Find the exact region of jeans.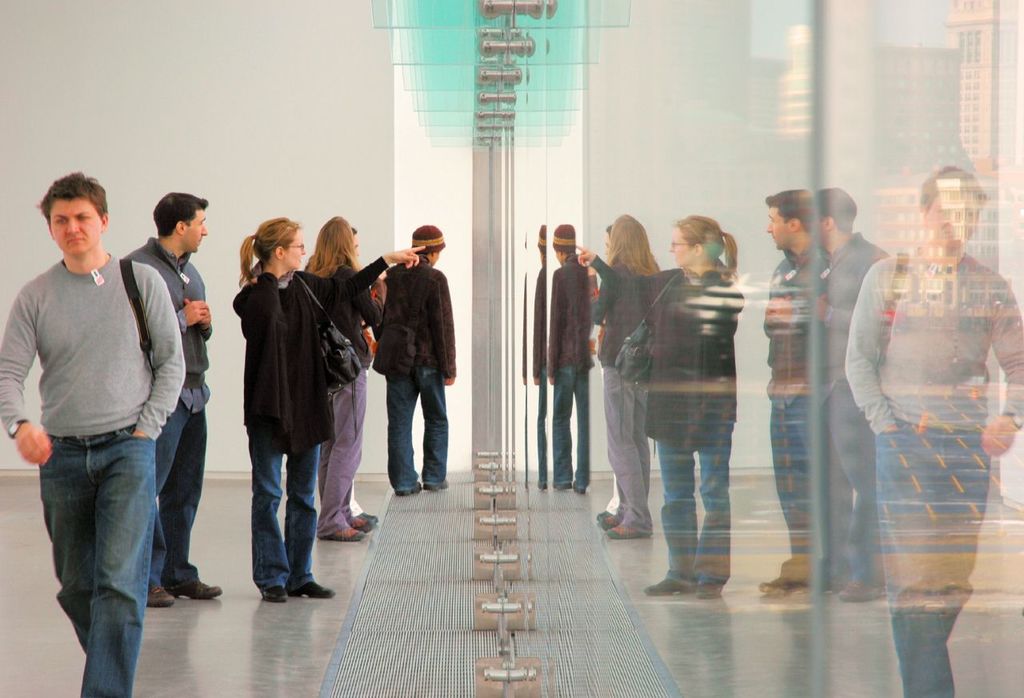
Exact region: 386,371,449,497.
